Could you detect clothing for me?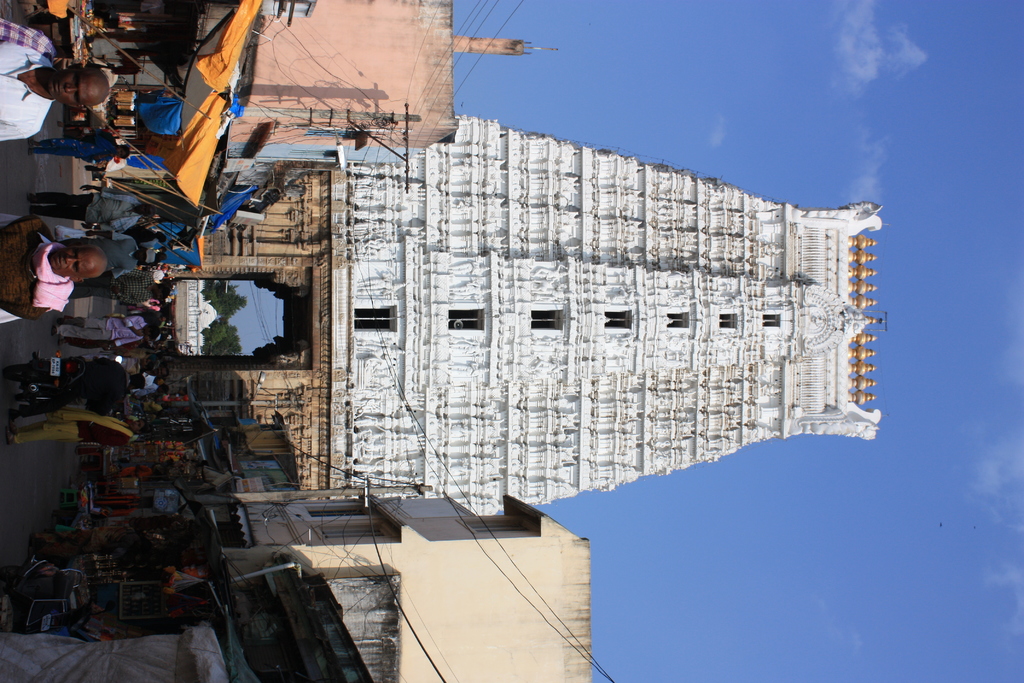
Detection result: x1=28, y1=245, x2=69, y2=310.
